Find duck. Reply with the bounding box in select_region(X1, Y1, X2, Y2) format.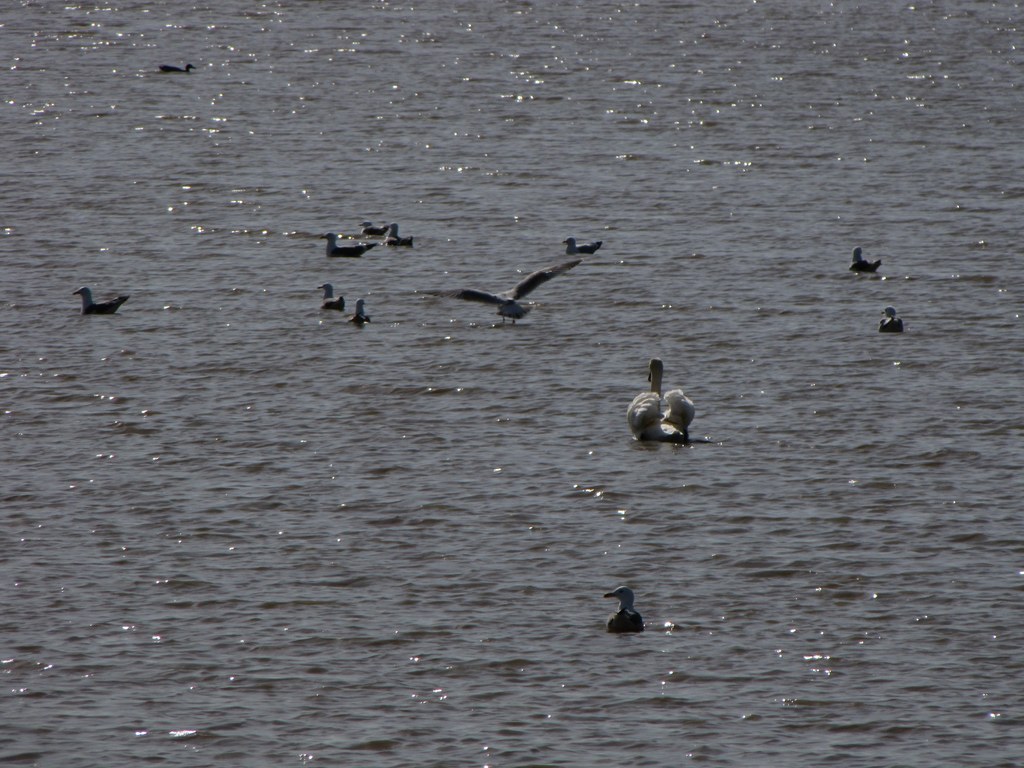
select_region(631, 361, 702, 459).
